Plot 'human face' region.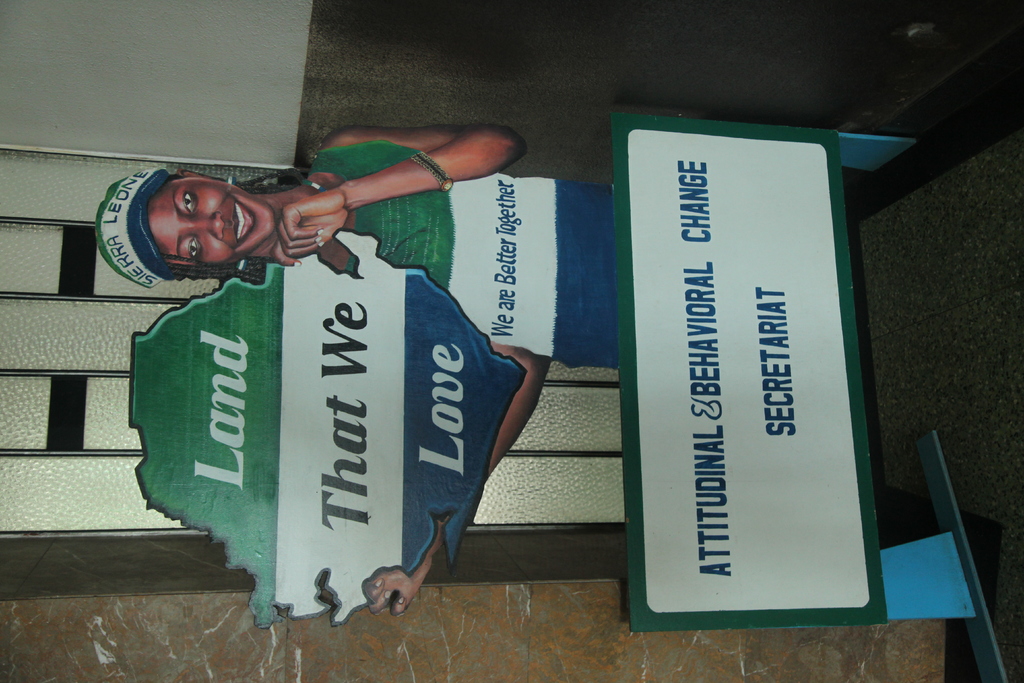
Plotted at pyautogui.locateOnScreen(145, 176, 275, 268).
